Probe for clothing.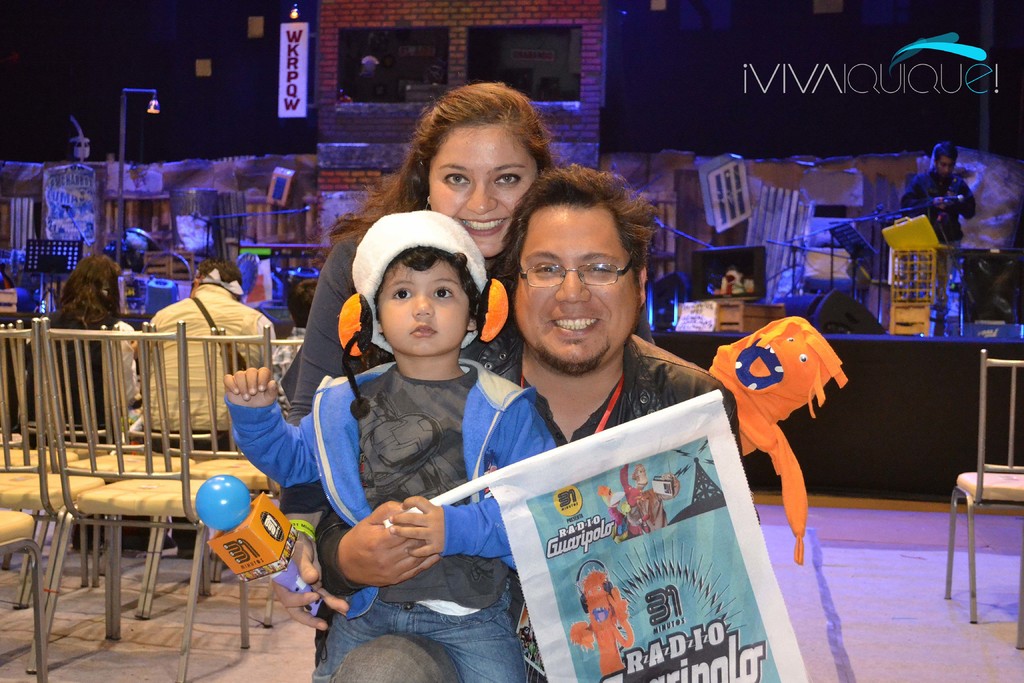
Probe result: (893, 168, 979, 311).
